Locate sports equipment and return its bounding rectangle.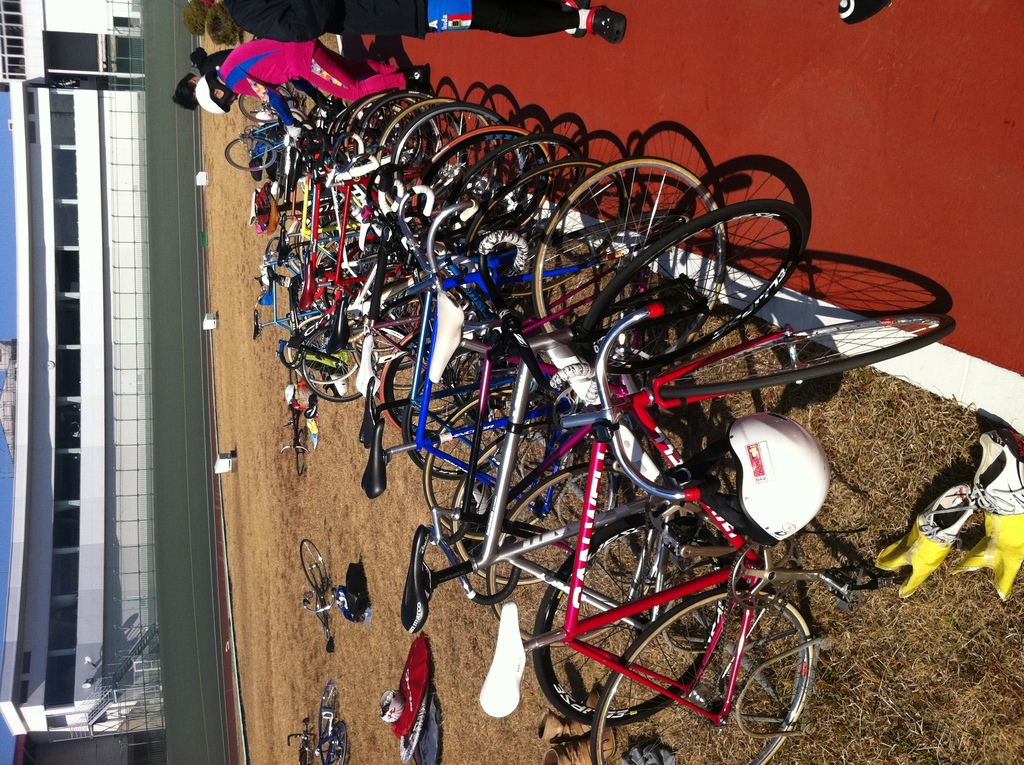
[x1=694, y1=412, x2=831, y2=547].
